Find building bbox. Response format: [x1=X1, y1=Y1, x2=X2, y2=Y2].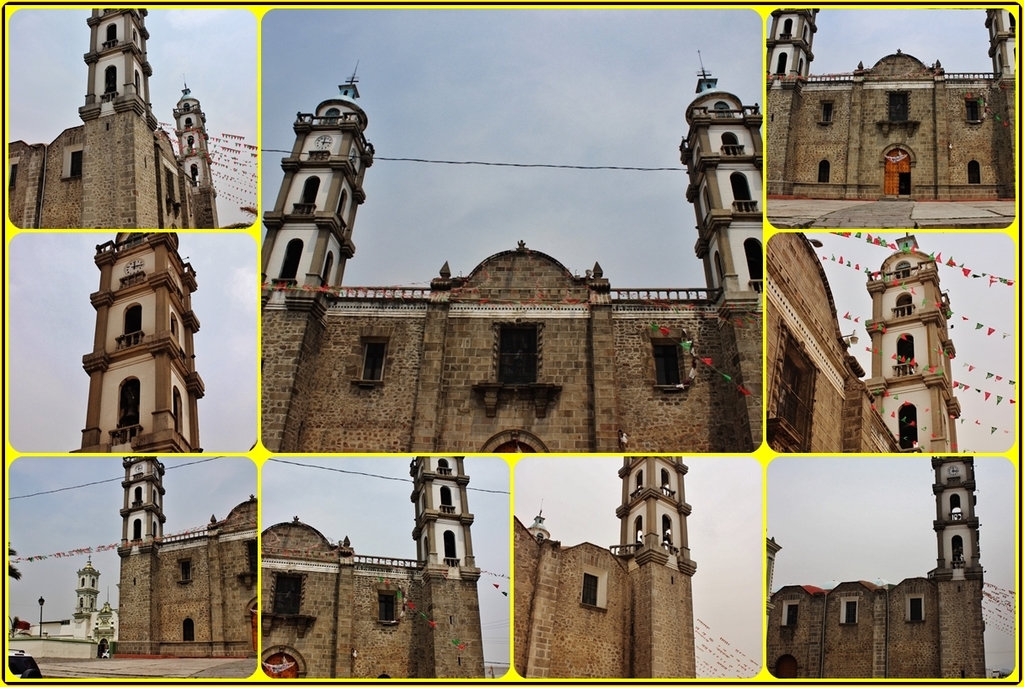
[x1=2, y1=0, x2=218, y2=230].
